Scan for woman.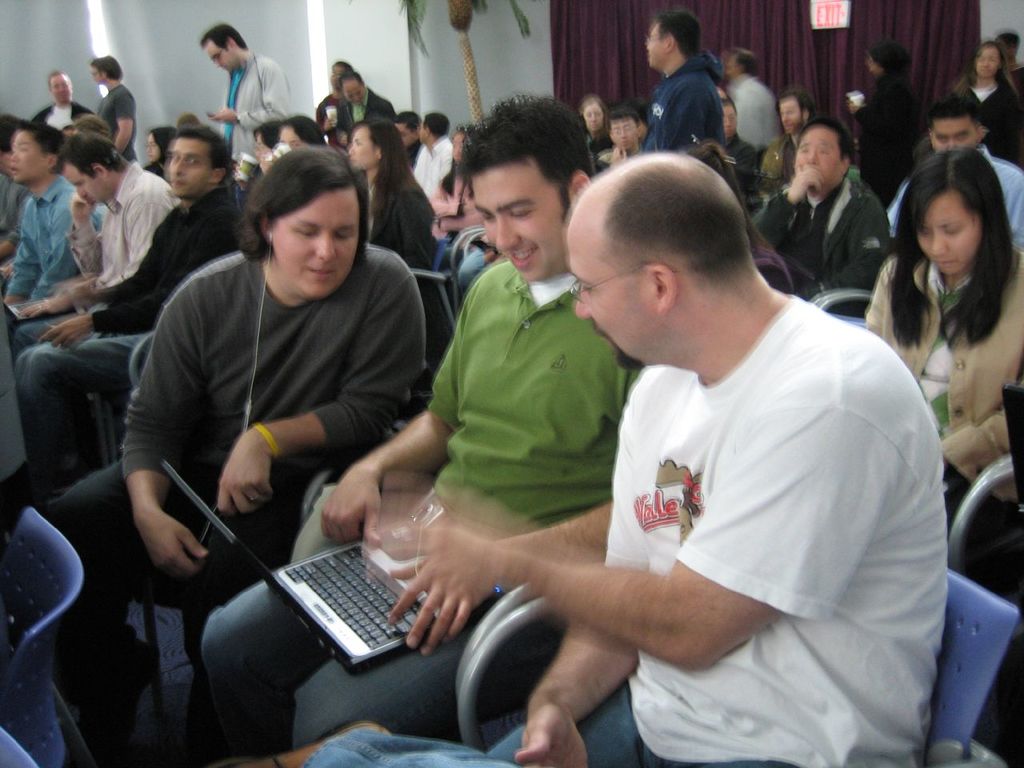
Scan result: detection(860, 145, 1023, 525).
